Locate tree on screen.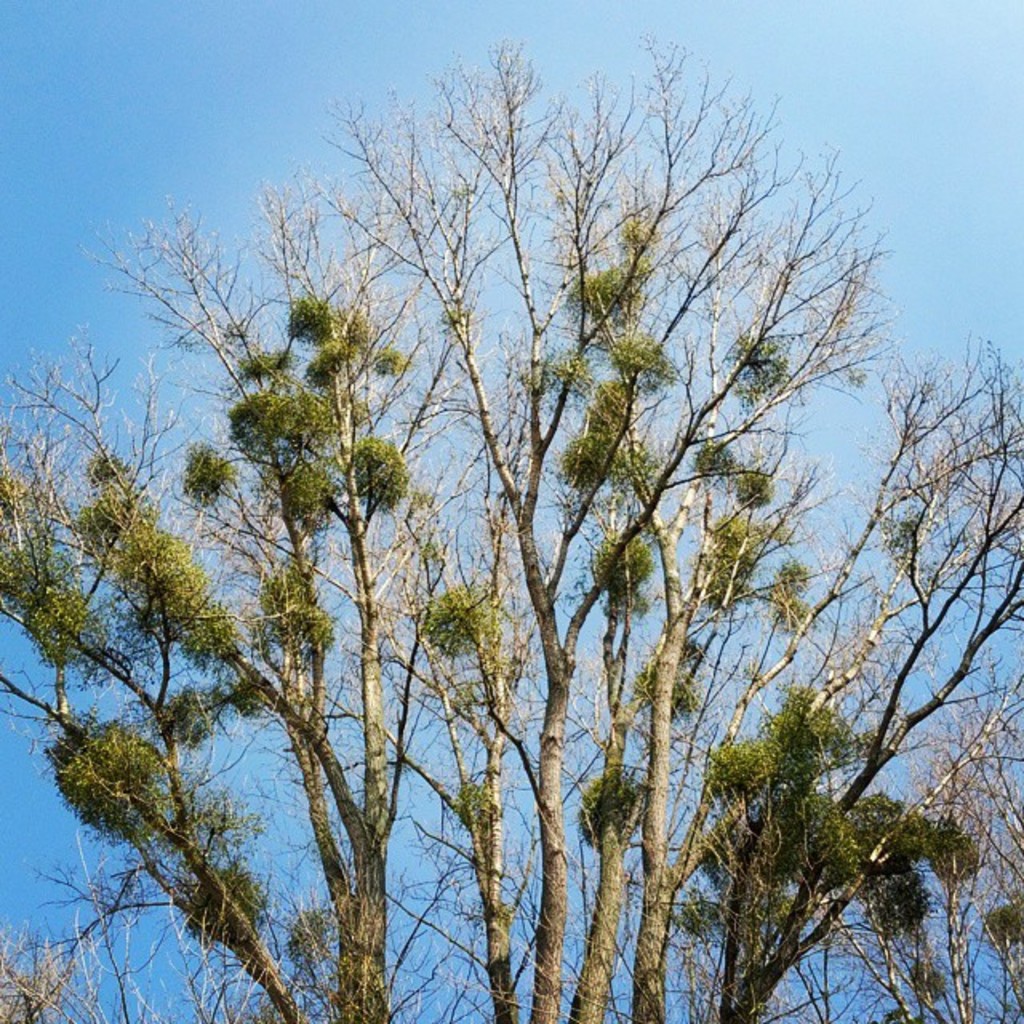
On screen at bbox(58, 0, 957, 1023).
